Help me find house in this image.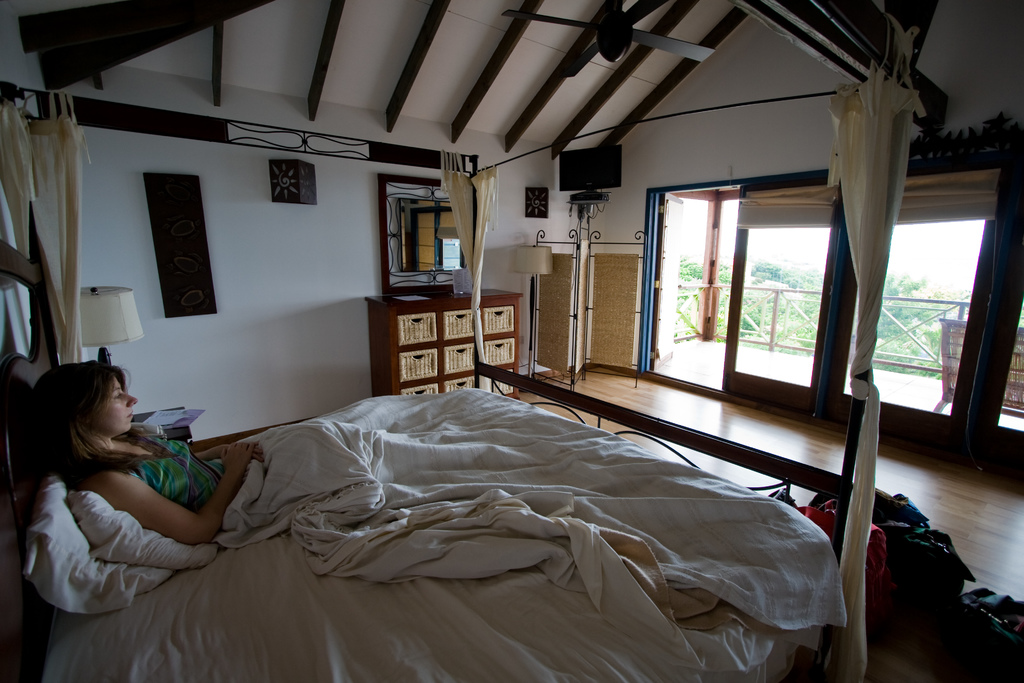
Found it: rect(0, 1, 1023, 682).
